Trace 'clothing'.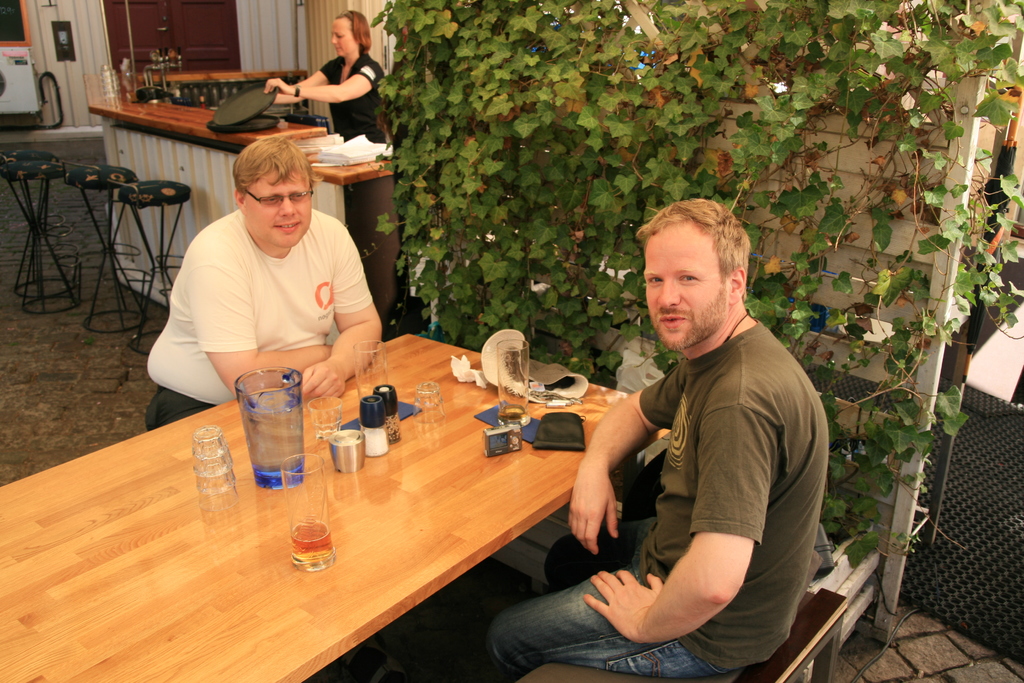
Traced to [left=154, top=176, right=393, bottom=387].
